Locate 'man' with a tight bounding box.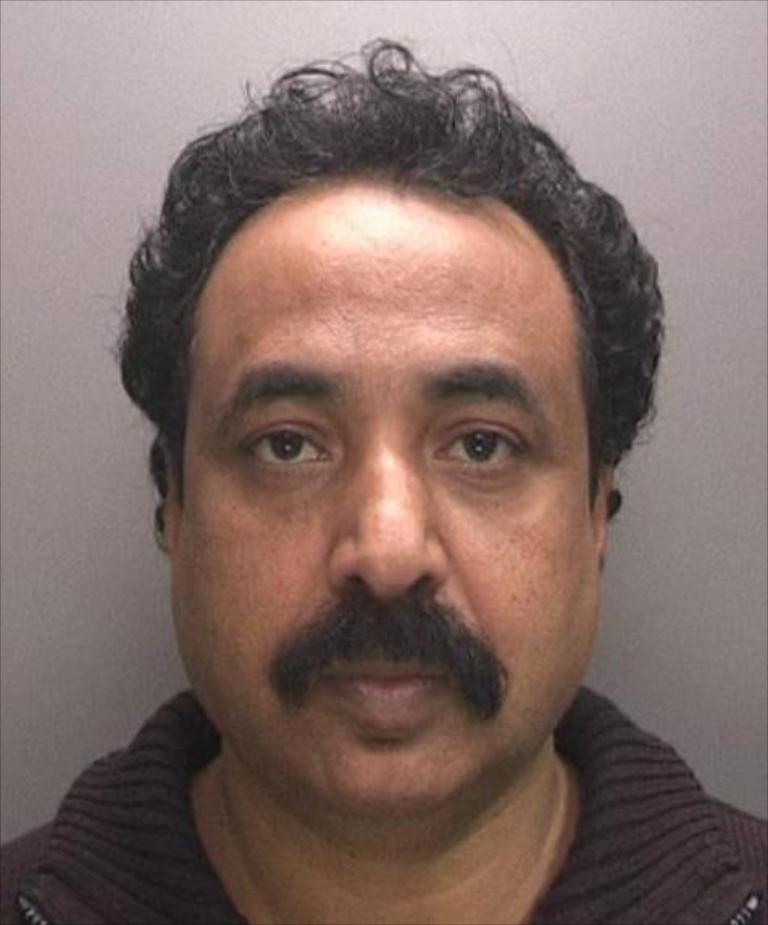
x1=0, y1=32, x2=766, y2=923.
